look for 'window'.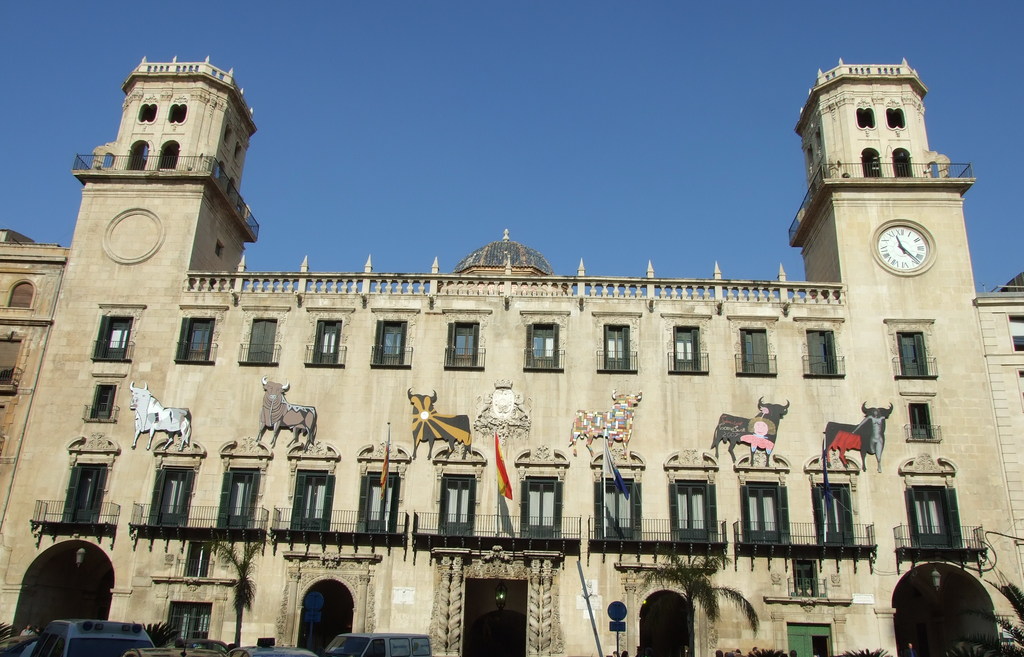
Found: l=444, t=474, r=474, b=540.
